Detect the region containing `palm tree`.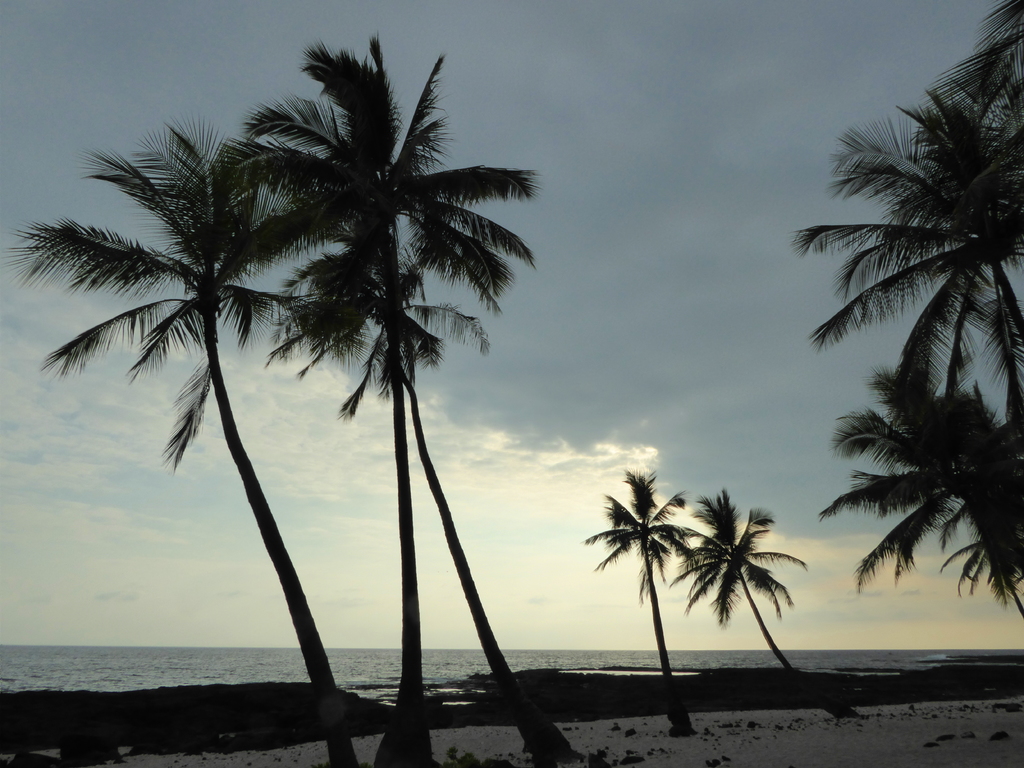
678, 488, 813, 695.
